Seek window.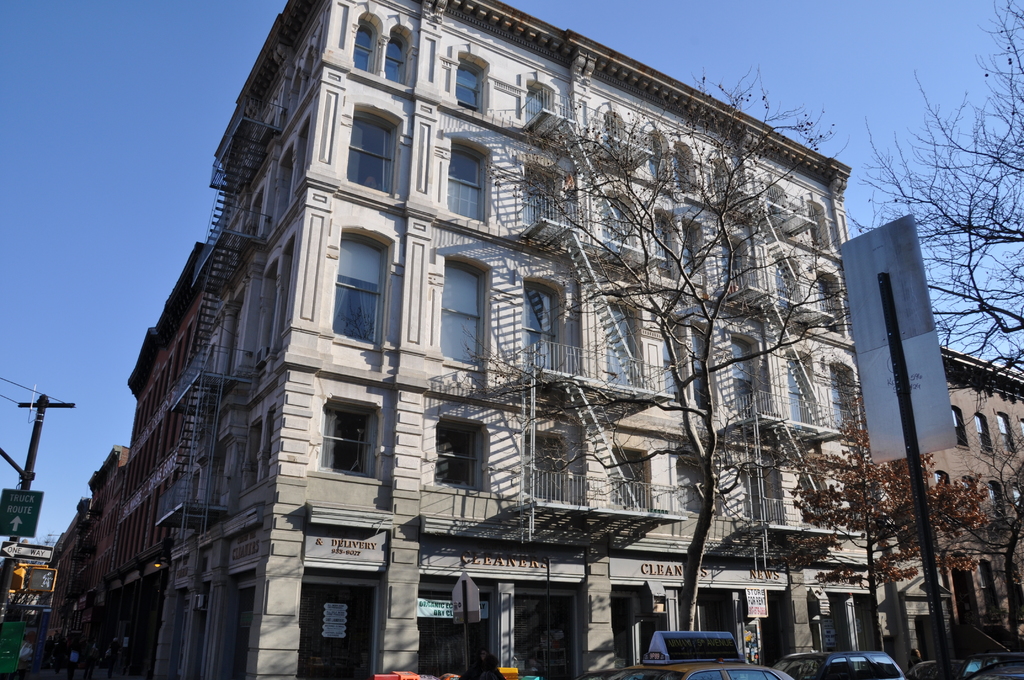
x1=604 y1=114 x2=628 y2=169.
